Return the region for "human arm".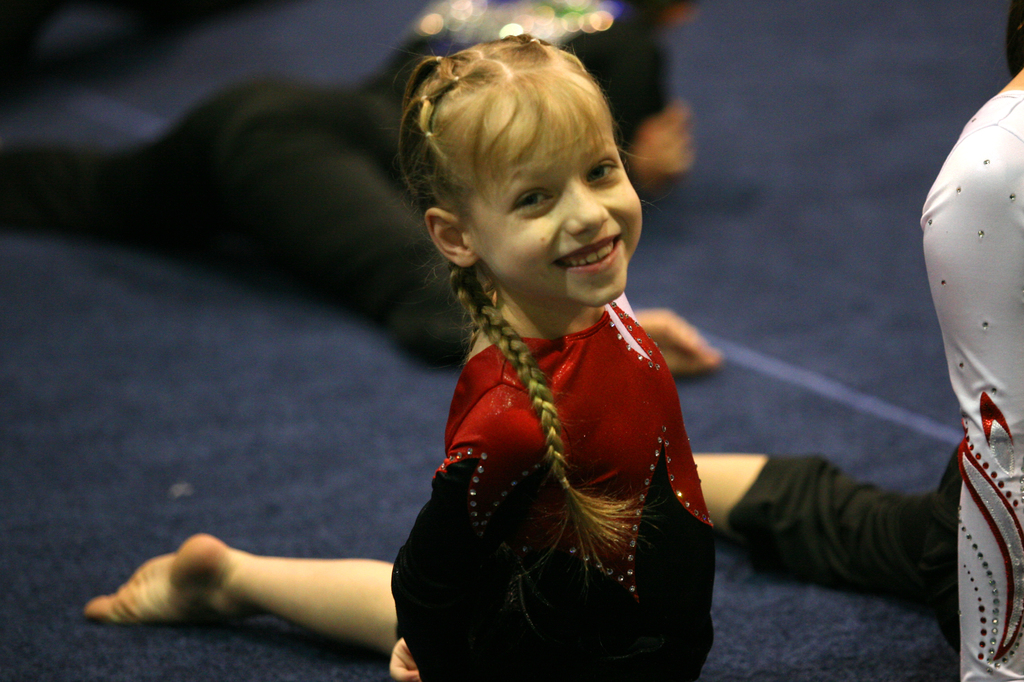
(x1=380, y1=396, x2=534, y2=681).
